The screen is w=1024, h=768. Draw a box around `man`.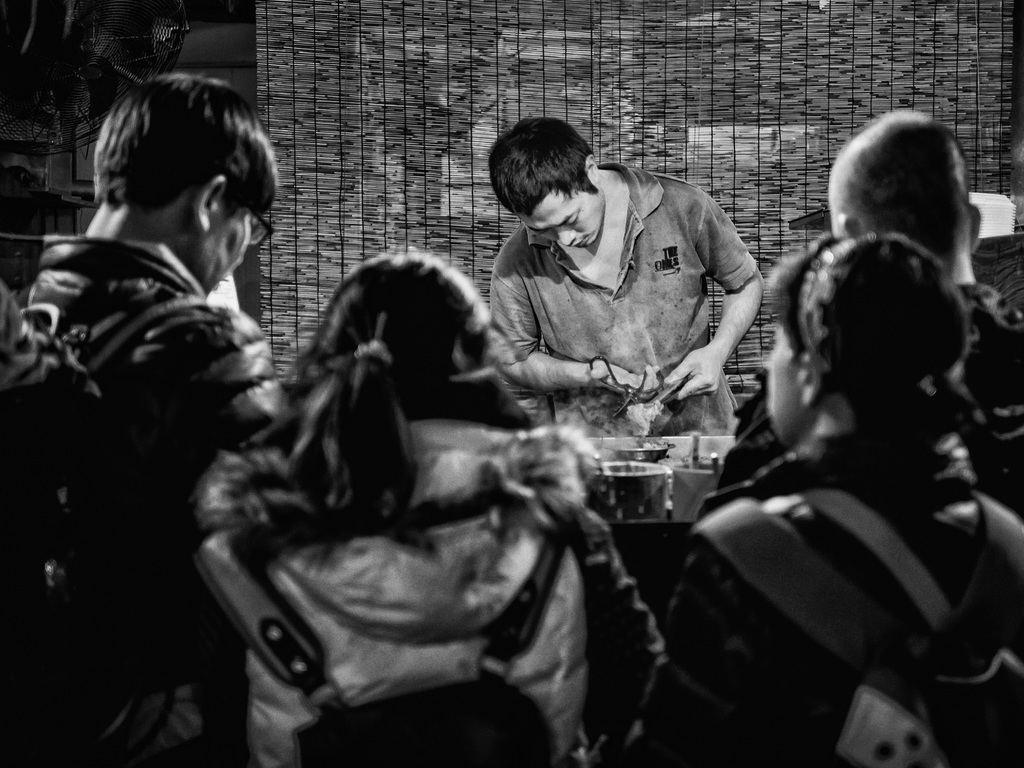
12, 87, 312, 723.
